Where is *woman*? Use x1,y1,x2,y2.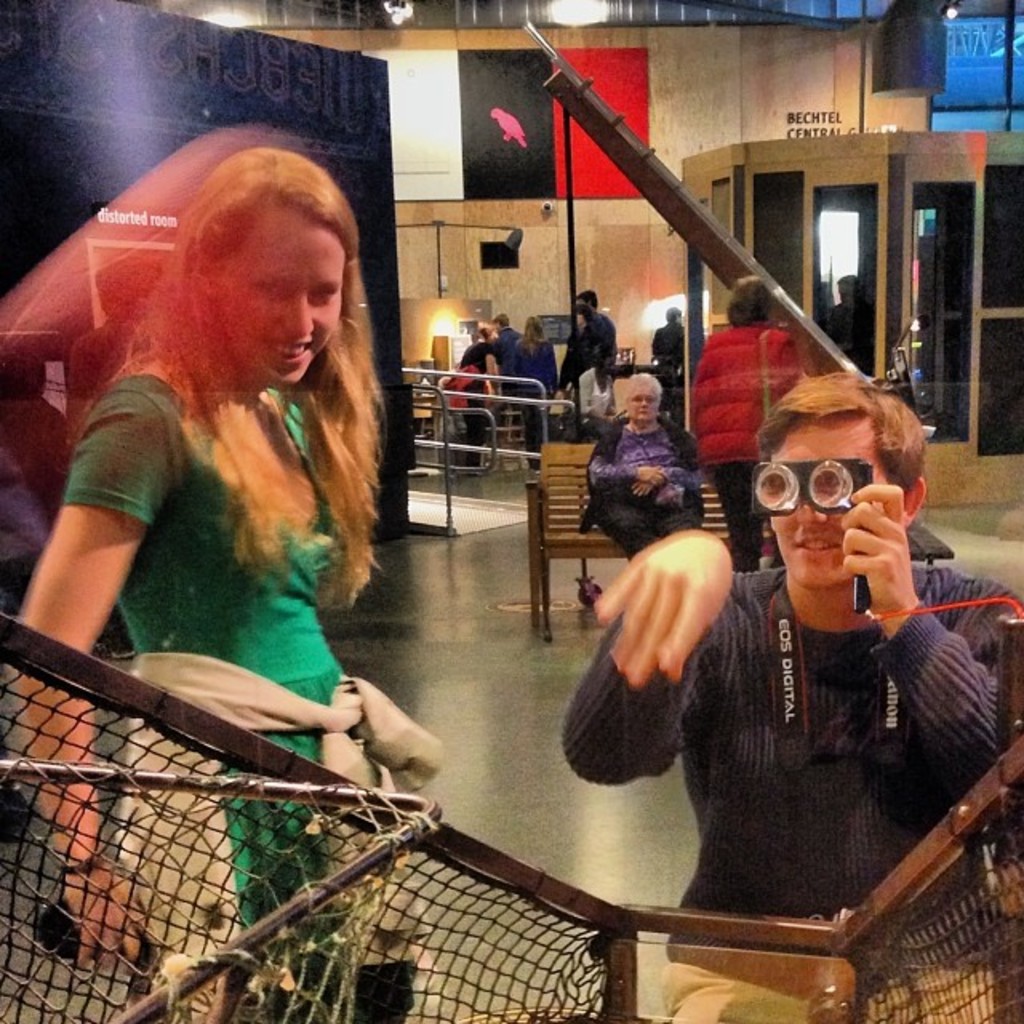
690,272,813,570.
